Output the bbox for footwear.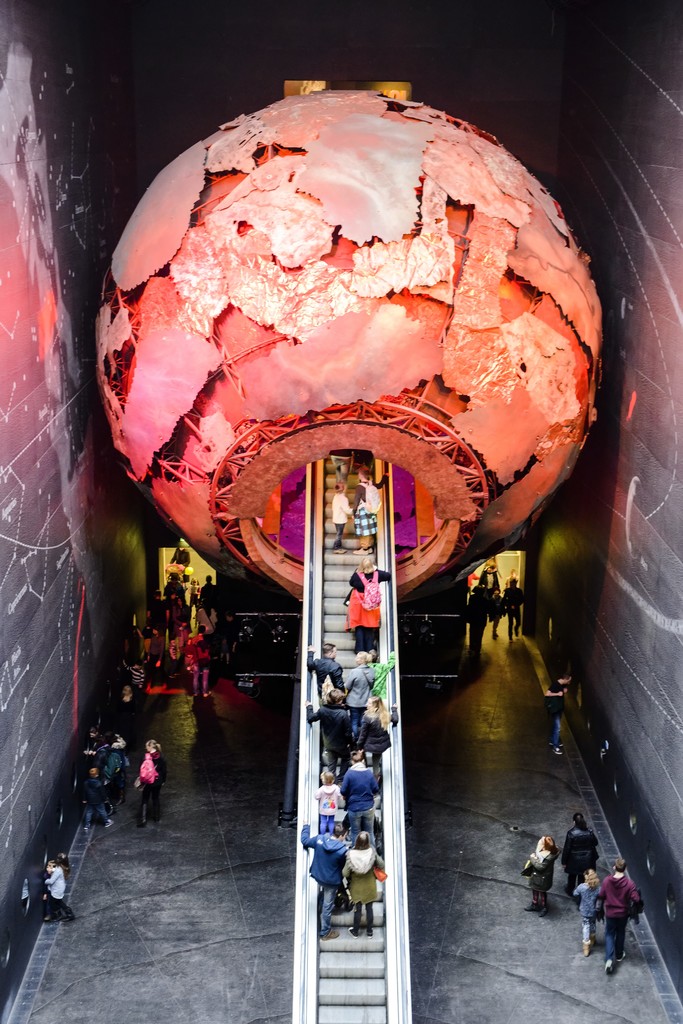
367/931/374/938.
